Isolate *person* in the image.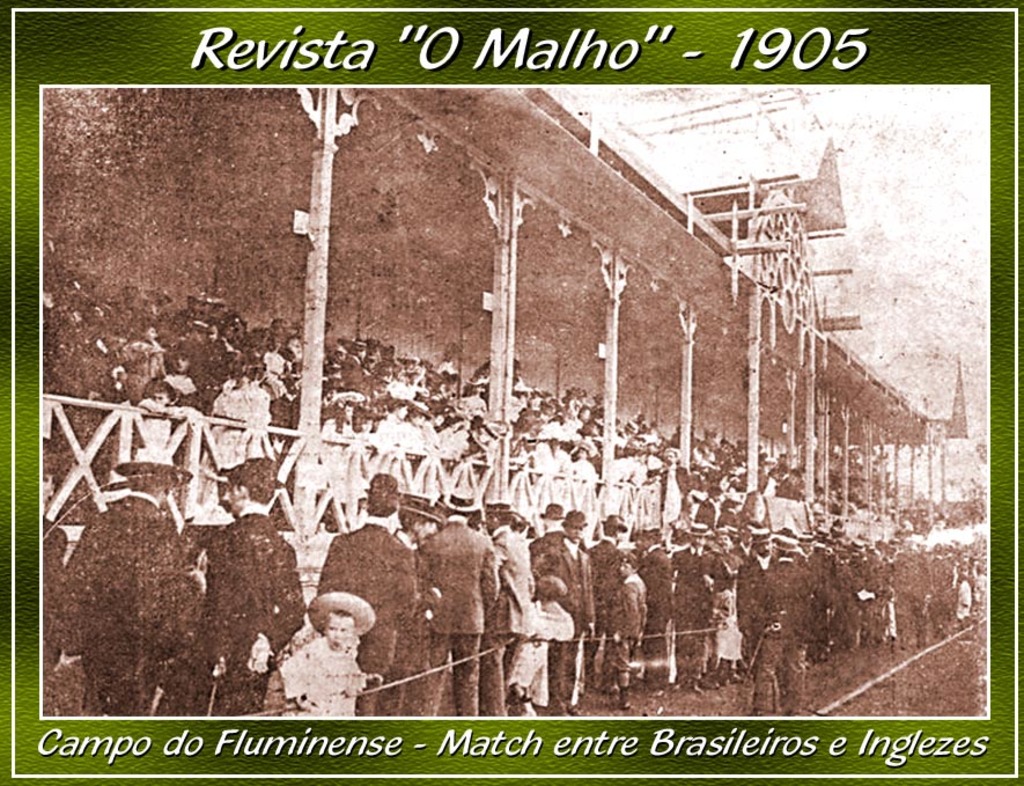
Isolated region: <box>633,531,675,669</box>.
